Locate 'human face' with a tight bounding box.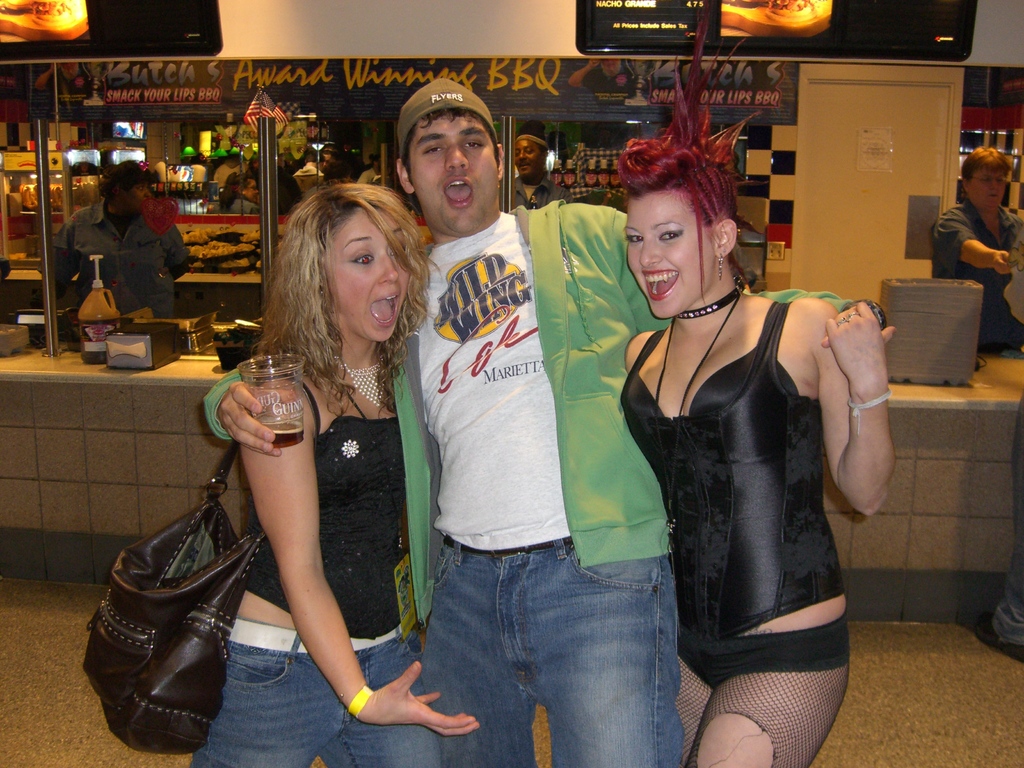
623,195,715,318.
